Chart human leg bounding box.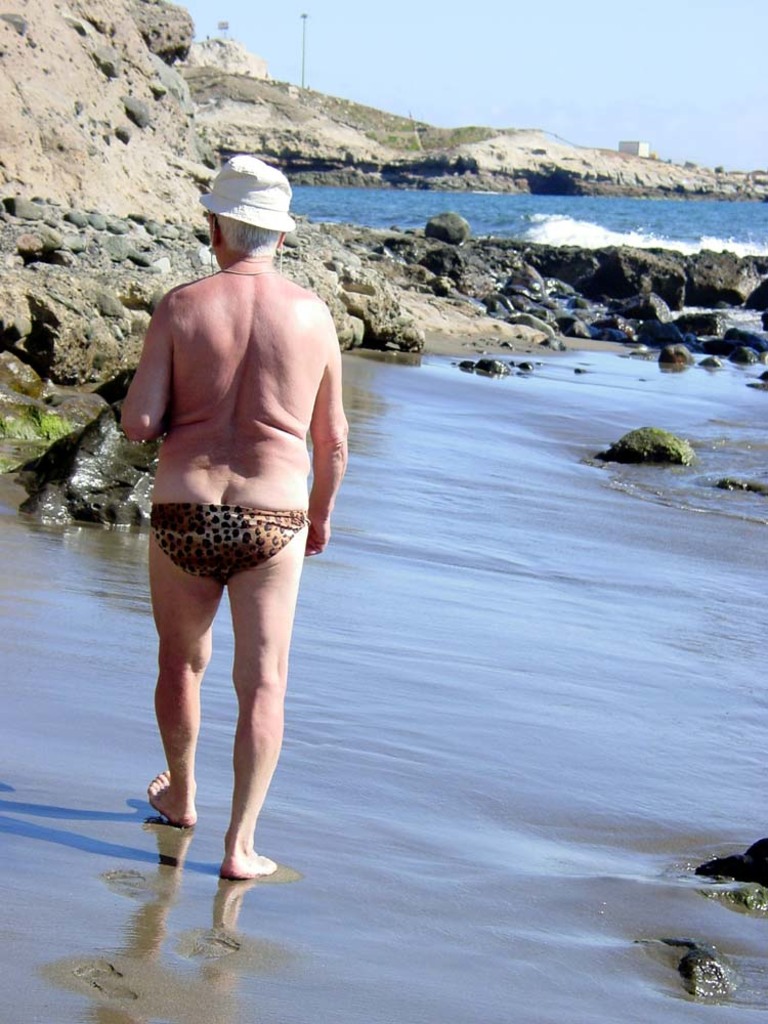
Charted: region(147, 496, 225, 828).
